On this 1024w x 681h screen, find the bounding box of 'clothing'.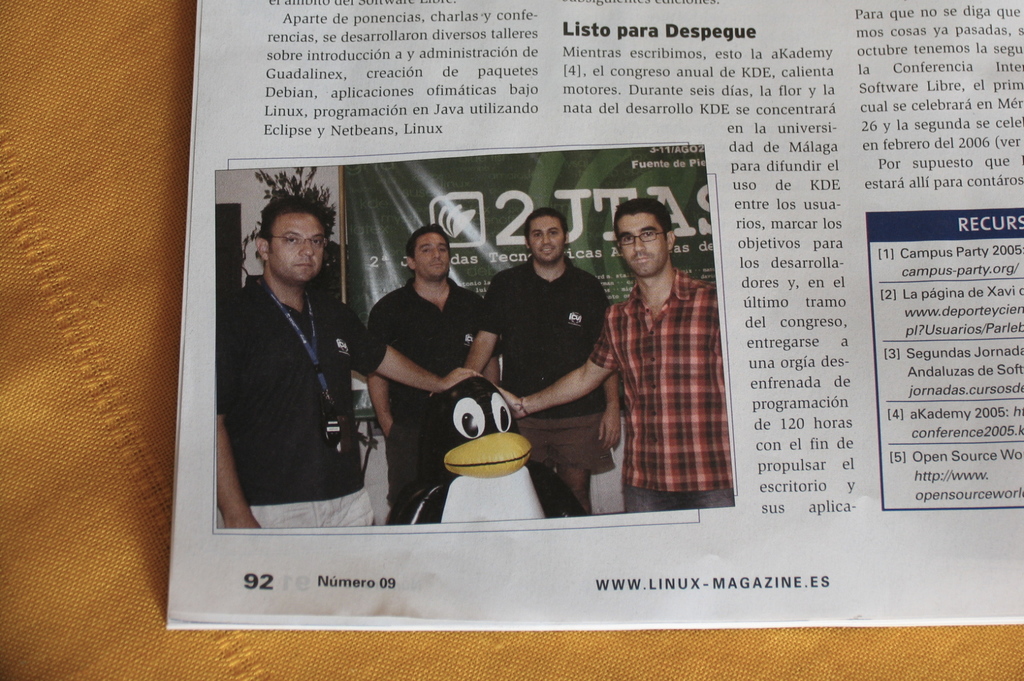
Bounding box: left=365, top=276, right=504, bottom=522.
